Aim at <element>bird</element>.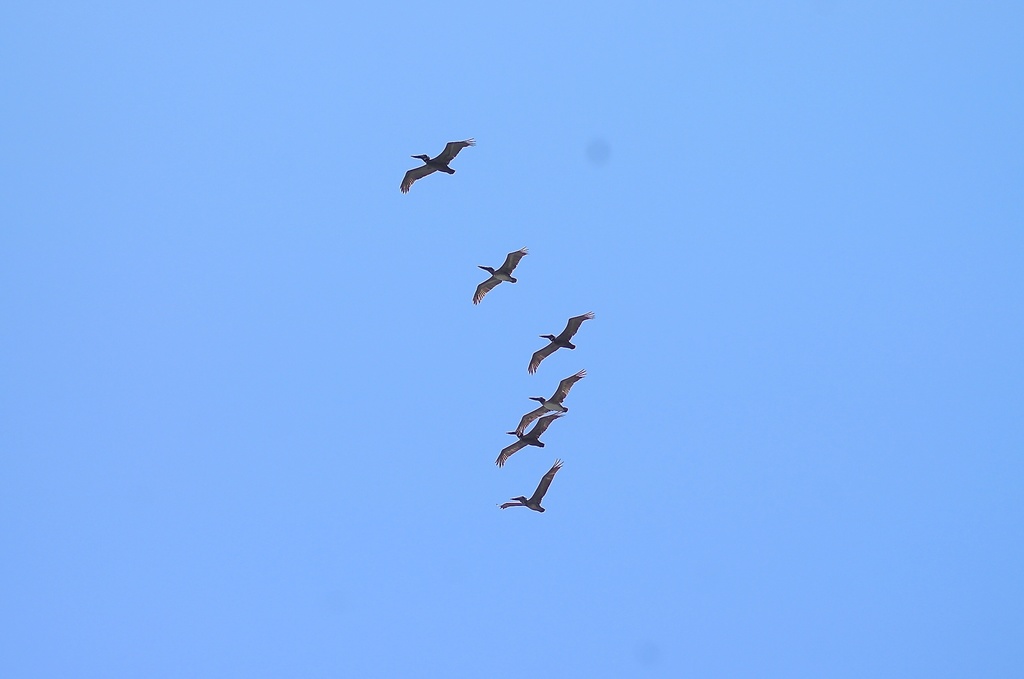
Aimed at <region>497, 411, 566, 468</region>.
